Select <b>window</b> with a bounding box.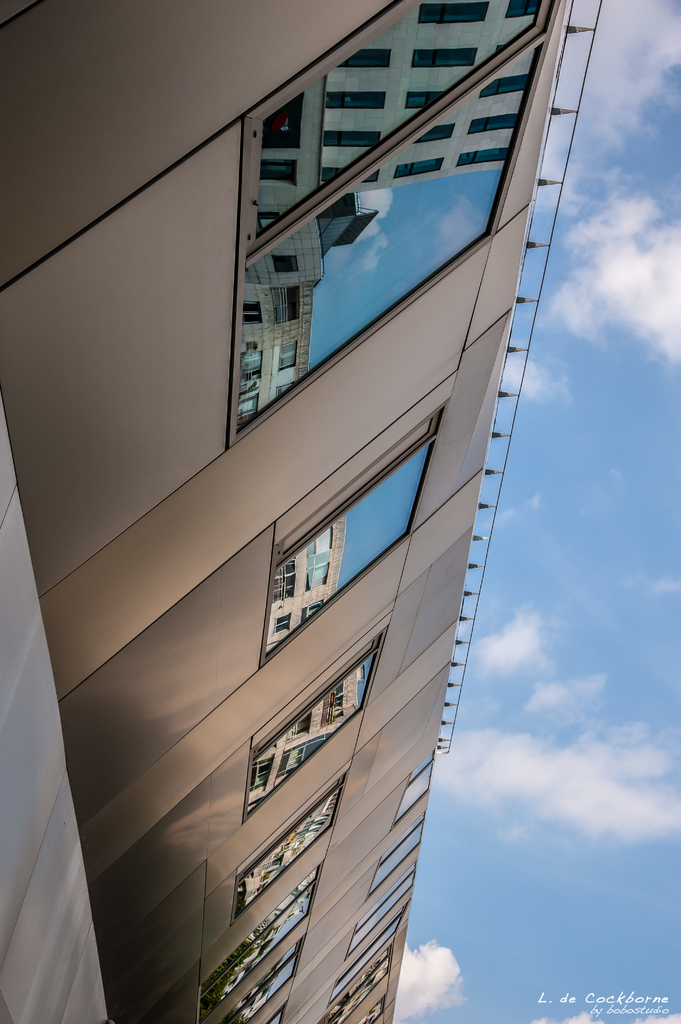
crop(405, 89, 450, 108).
